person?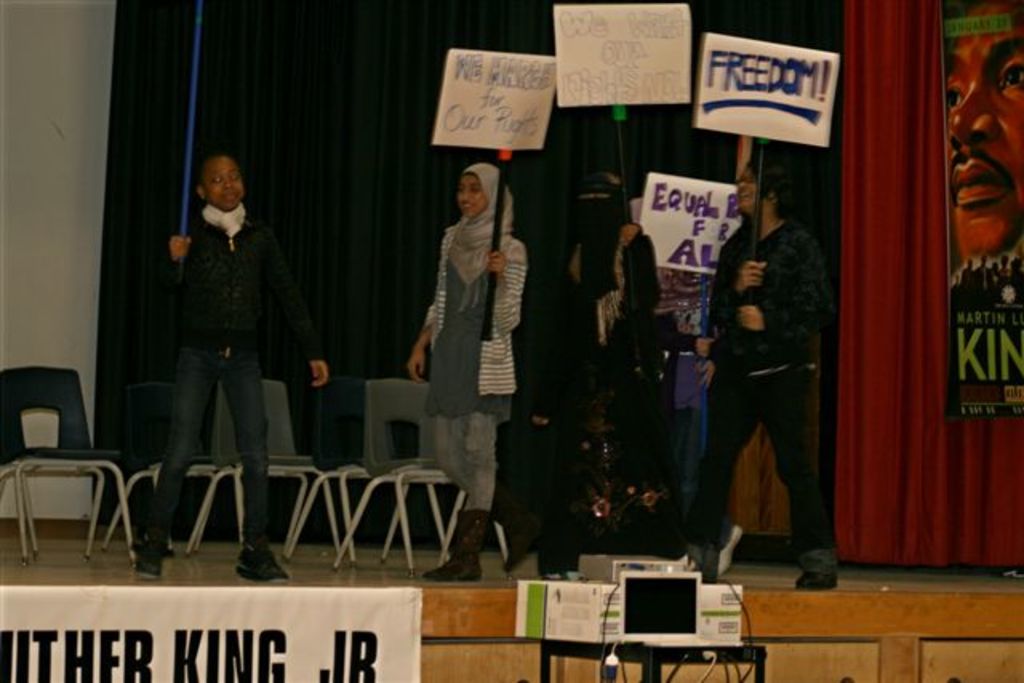
left=533, top=162, right=667, bottom=585
